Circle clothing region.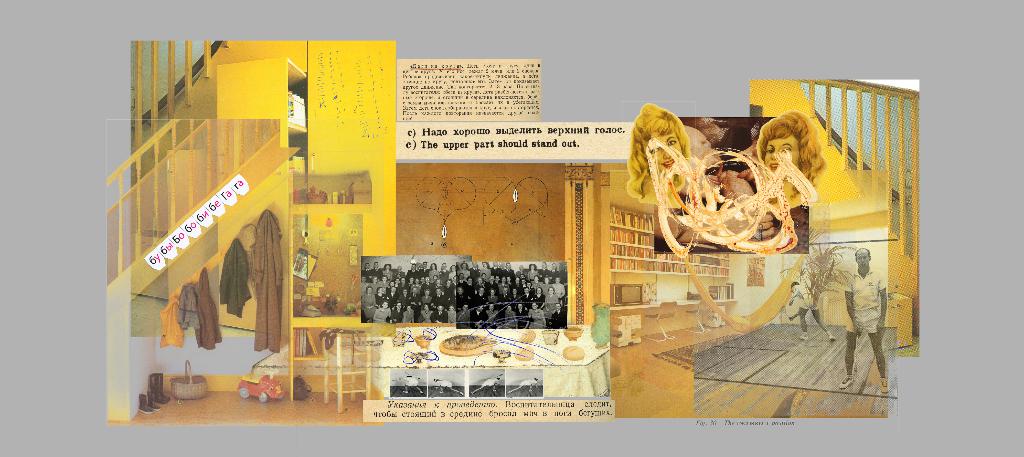
Region: bbox=[459, 313, 468, 326].
